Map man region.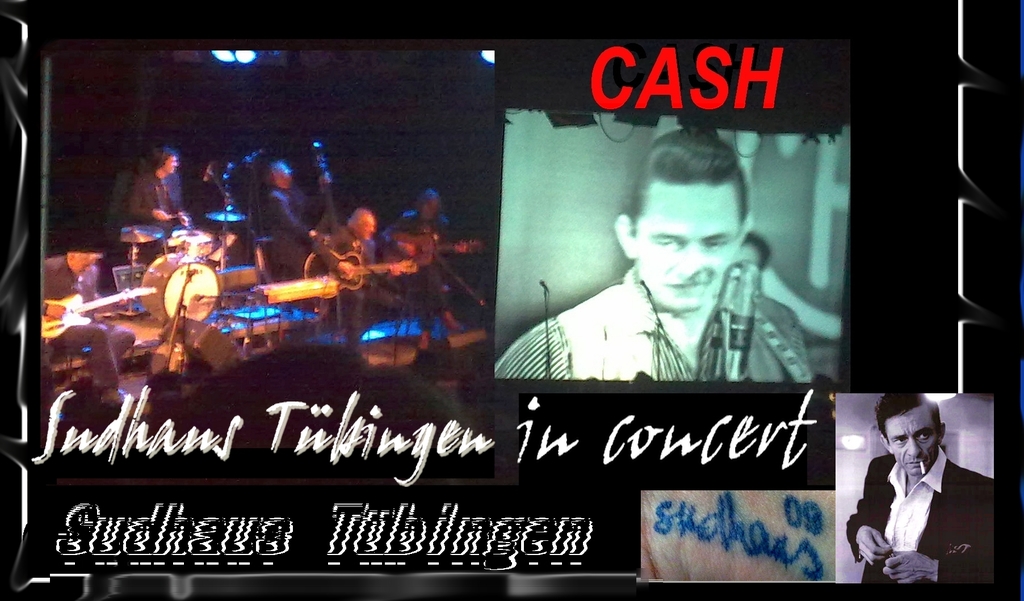
Mapped to bbox=(125, 149, 209, 260).
